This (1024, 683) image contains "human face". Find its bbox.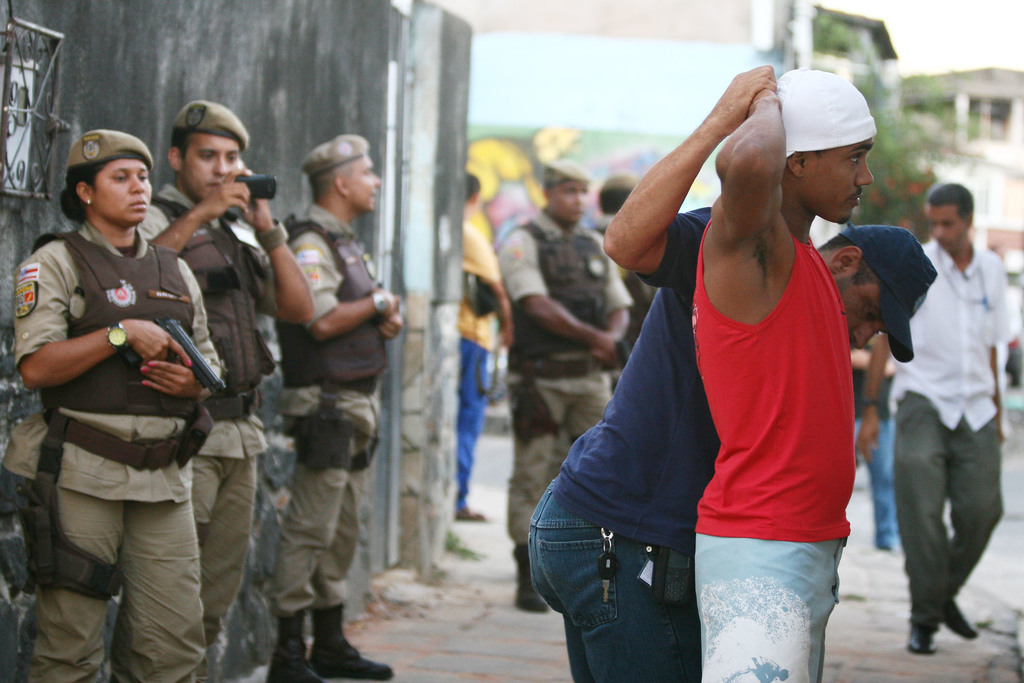
detection(813, 150, 878, 224).
